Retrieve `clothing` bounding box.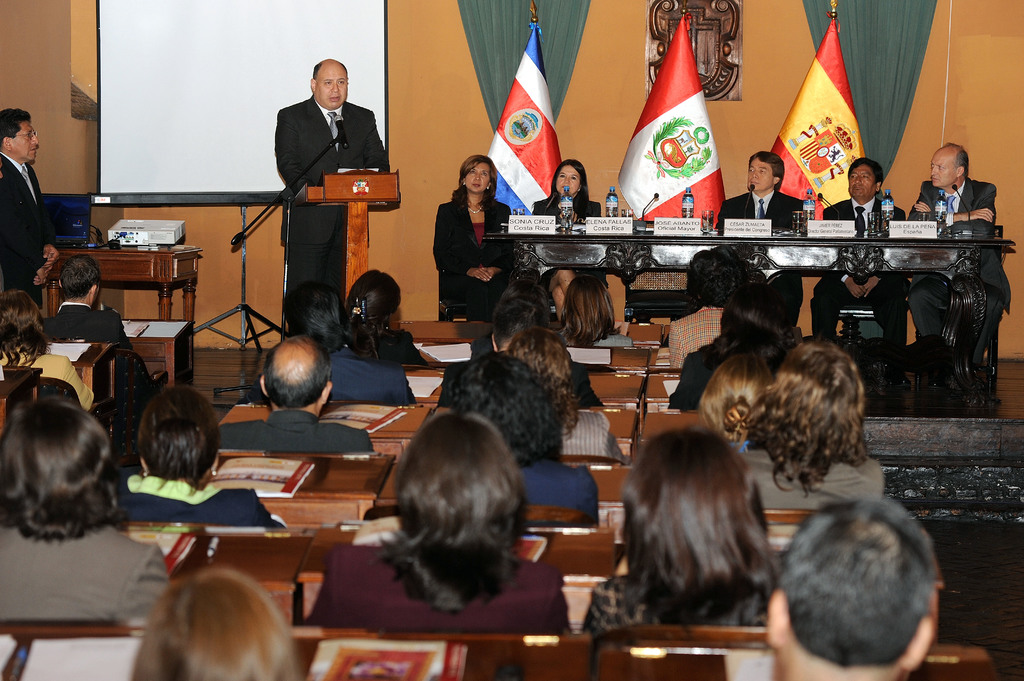
Bounding box: (432,191,515,314).
